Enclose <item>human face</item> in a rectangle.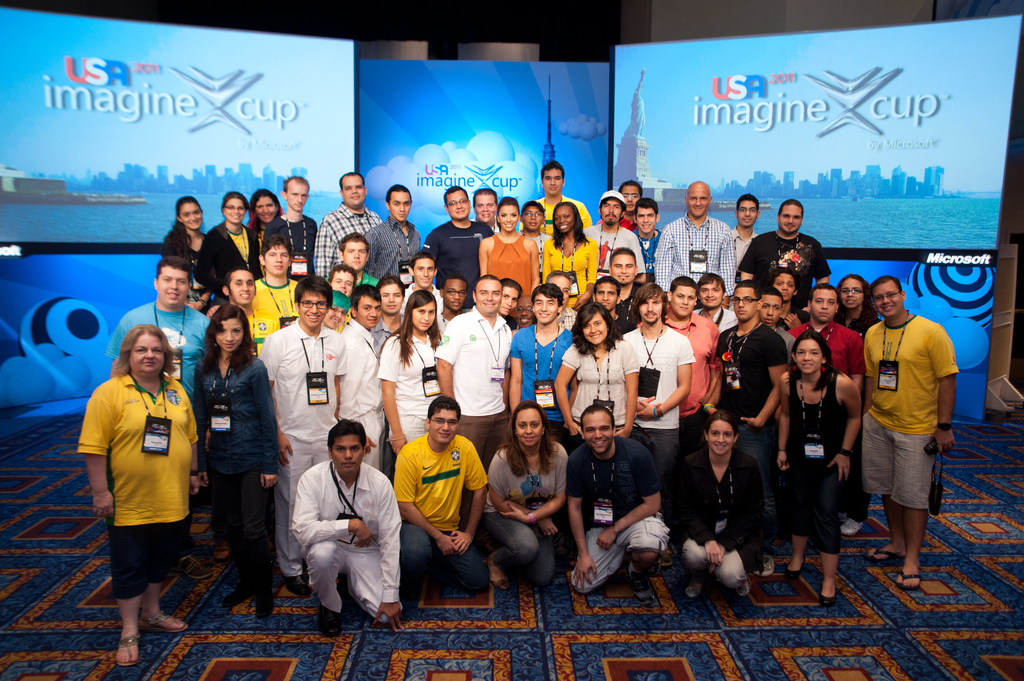
rect(669, 286, 695, 319).
